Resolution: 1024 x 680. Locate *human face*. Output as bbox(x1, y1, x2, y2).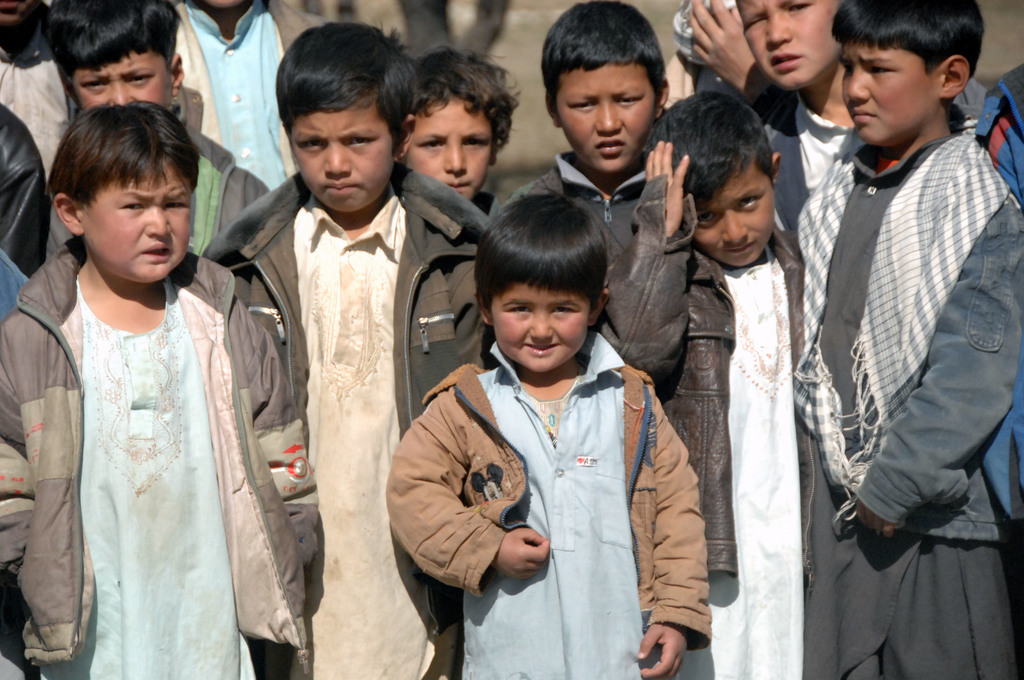
bbox(71, 49, 175, 110).
